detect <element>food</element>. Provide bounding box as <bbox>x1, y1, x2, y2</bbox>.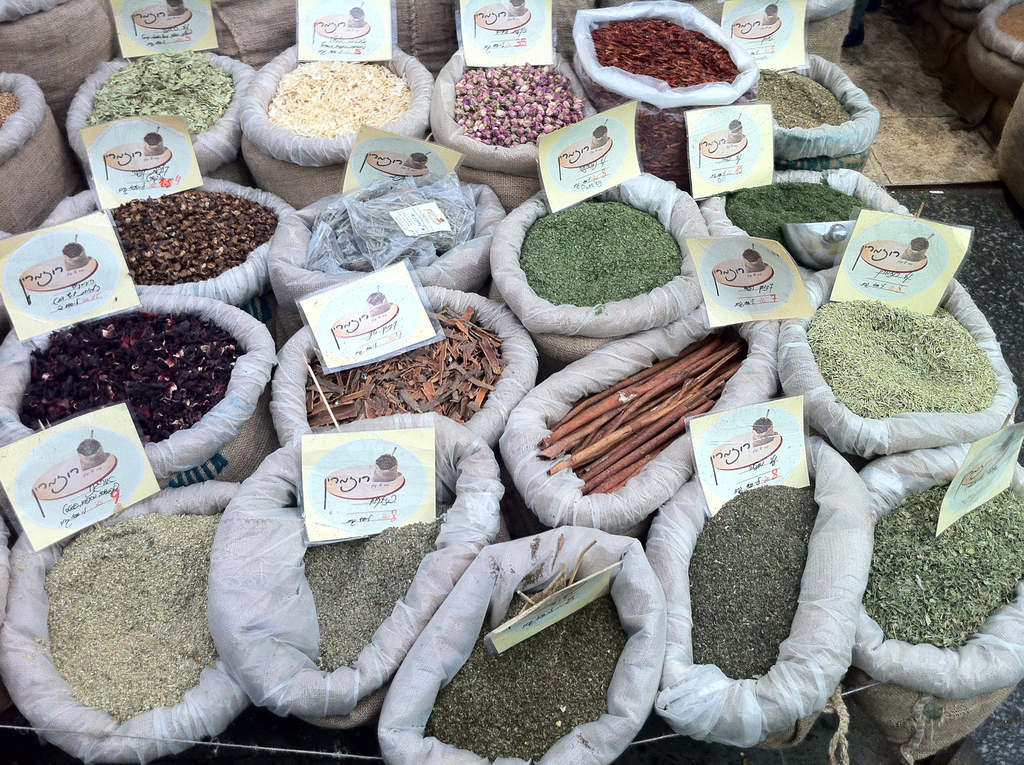
<bbox>42, 509, 227, 727</bbox>.
